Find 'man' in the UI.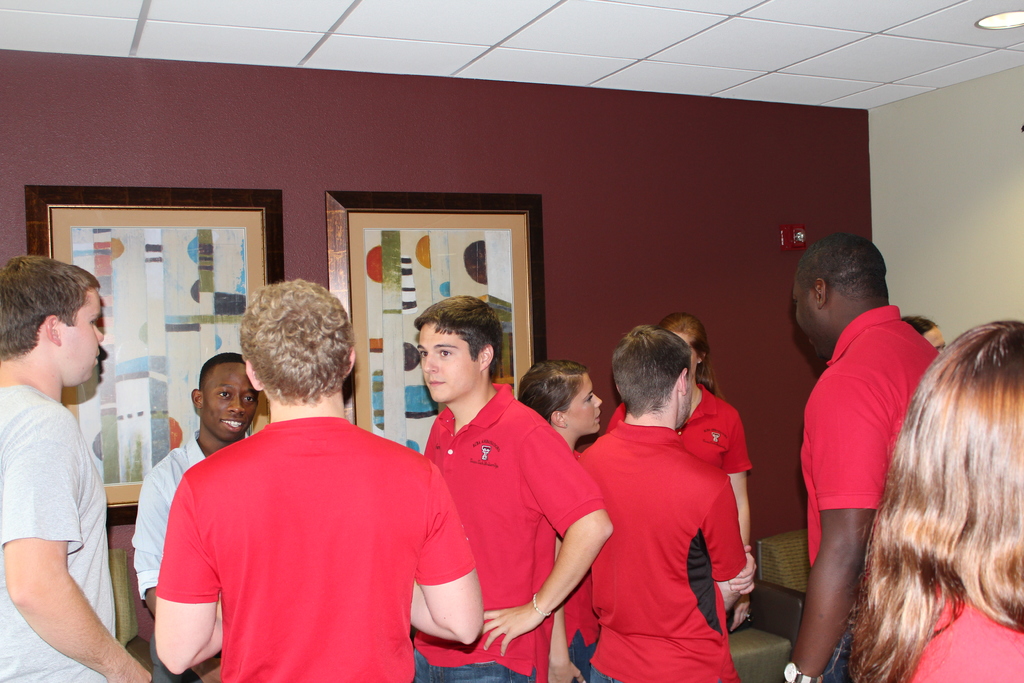
UI element at {"left": 136, "top": 352, "right": 261, "bottom": 682}.
